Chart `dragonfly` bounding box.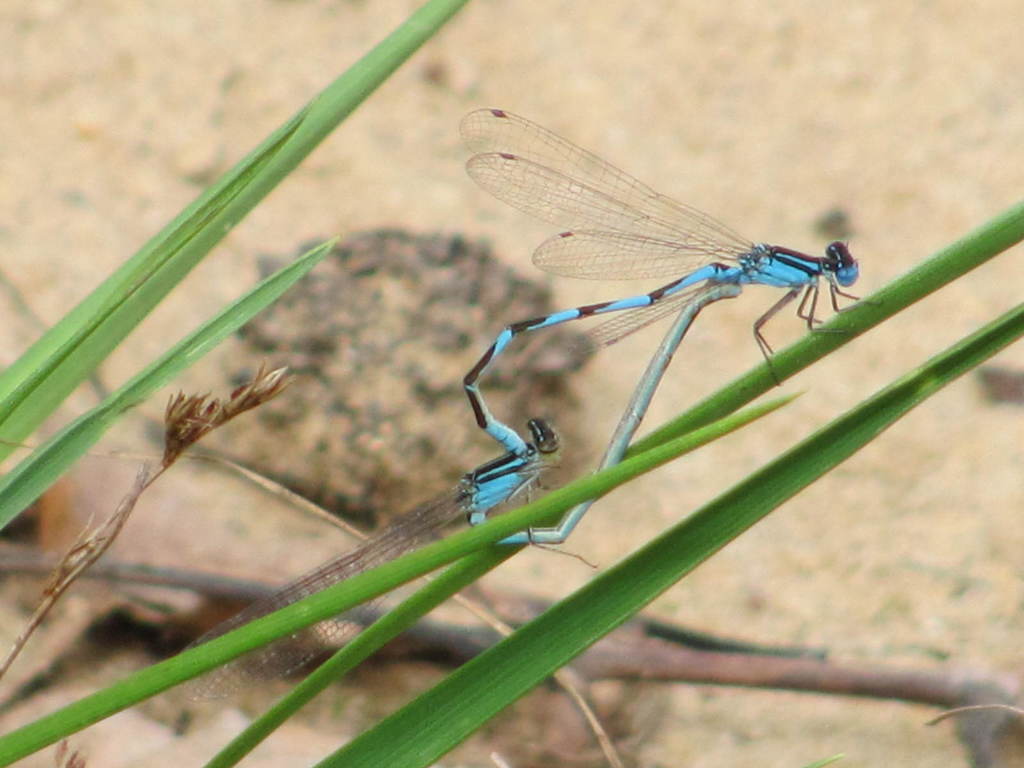
Charted: crop(461, 108, 885, 471).
